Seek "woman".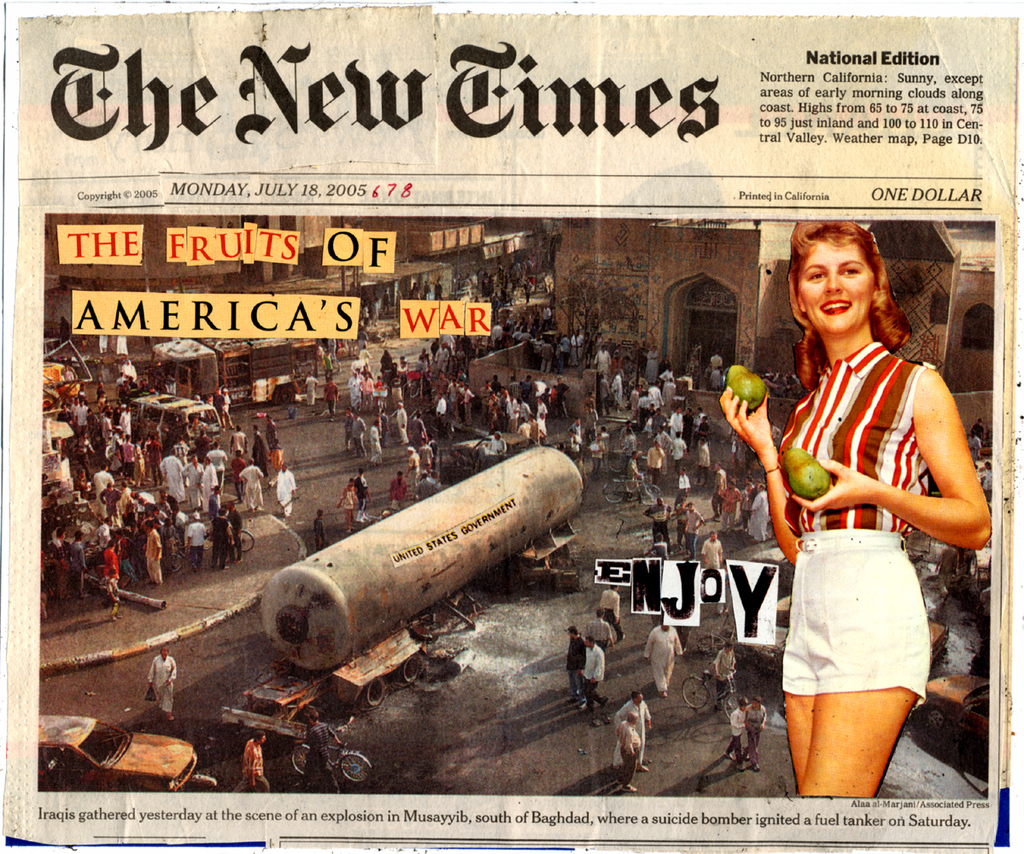
[743, 246, 968, 798].
